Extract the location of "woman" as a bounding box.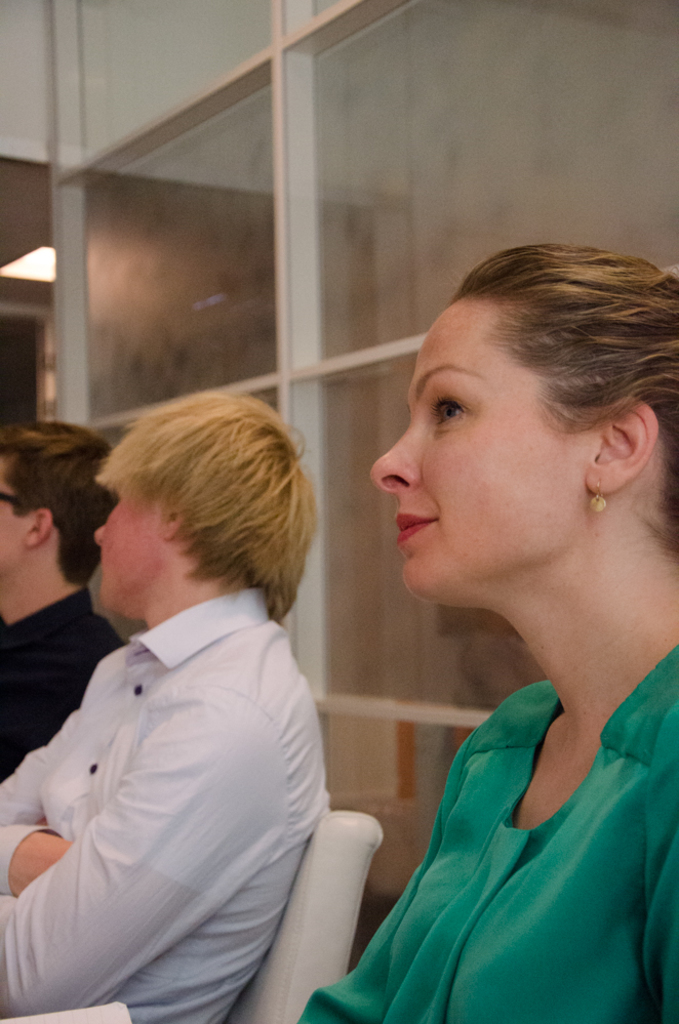
locate(295, 234, 678, 1023).
